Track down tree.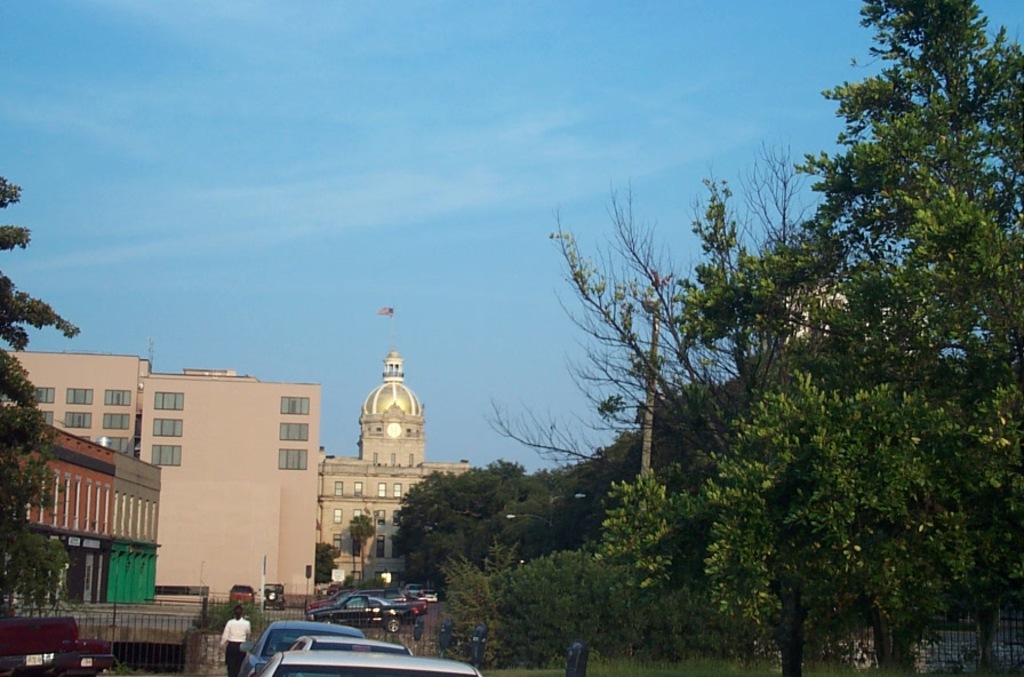
Tracked to detection(694, 49, 1009, 623).
